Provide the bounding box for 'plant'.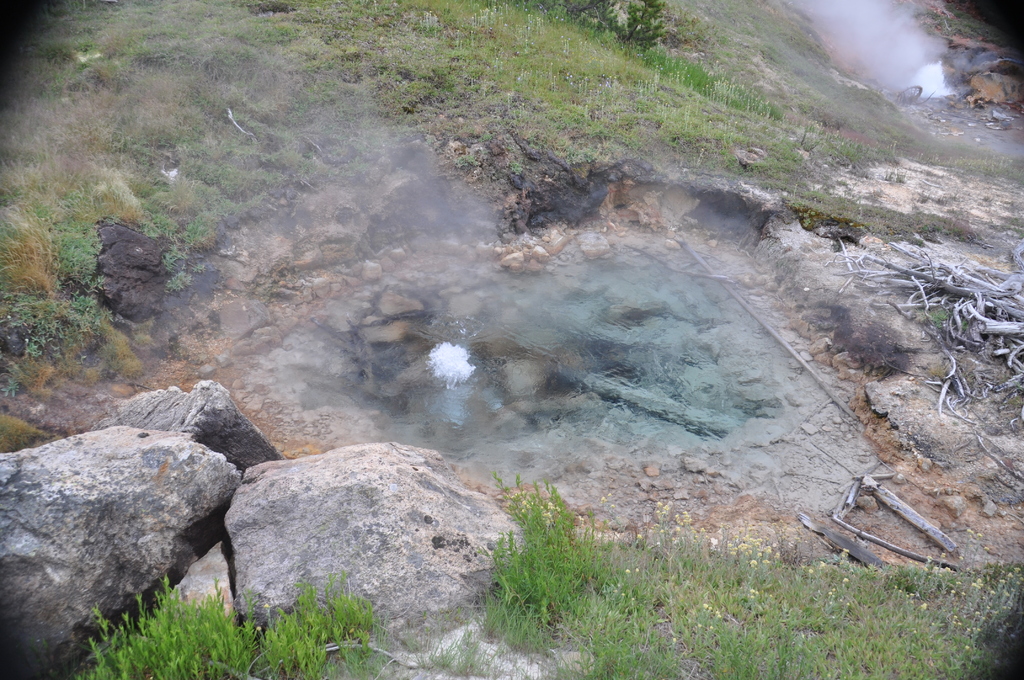
bbox=[405, 618, 502, 679].
